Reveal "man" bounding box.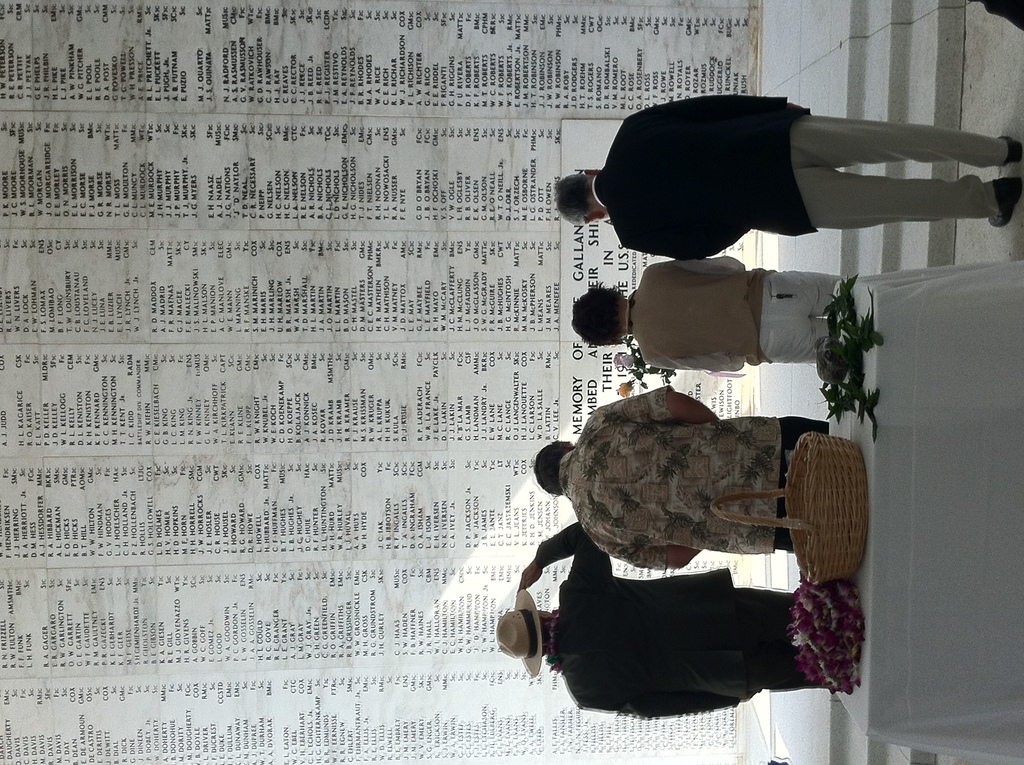
Revealed: [522,90,1023,296].
